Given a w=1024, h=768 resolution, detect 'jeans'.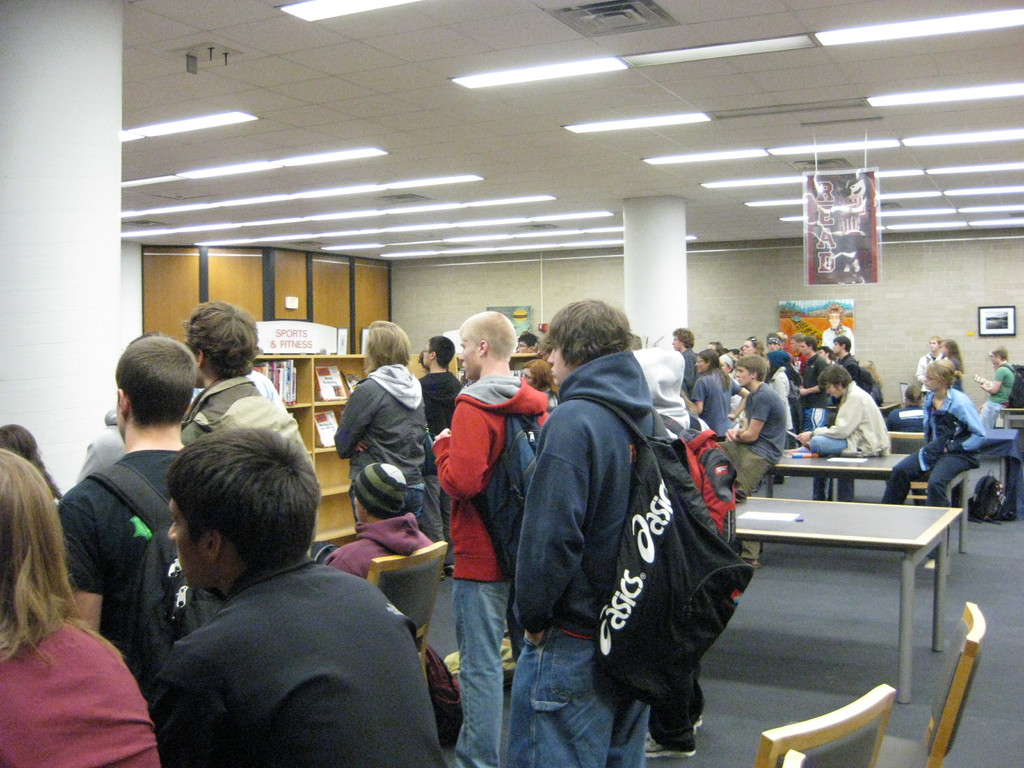
box=[429, 571, 524, 754].
